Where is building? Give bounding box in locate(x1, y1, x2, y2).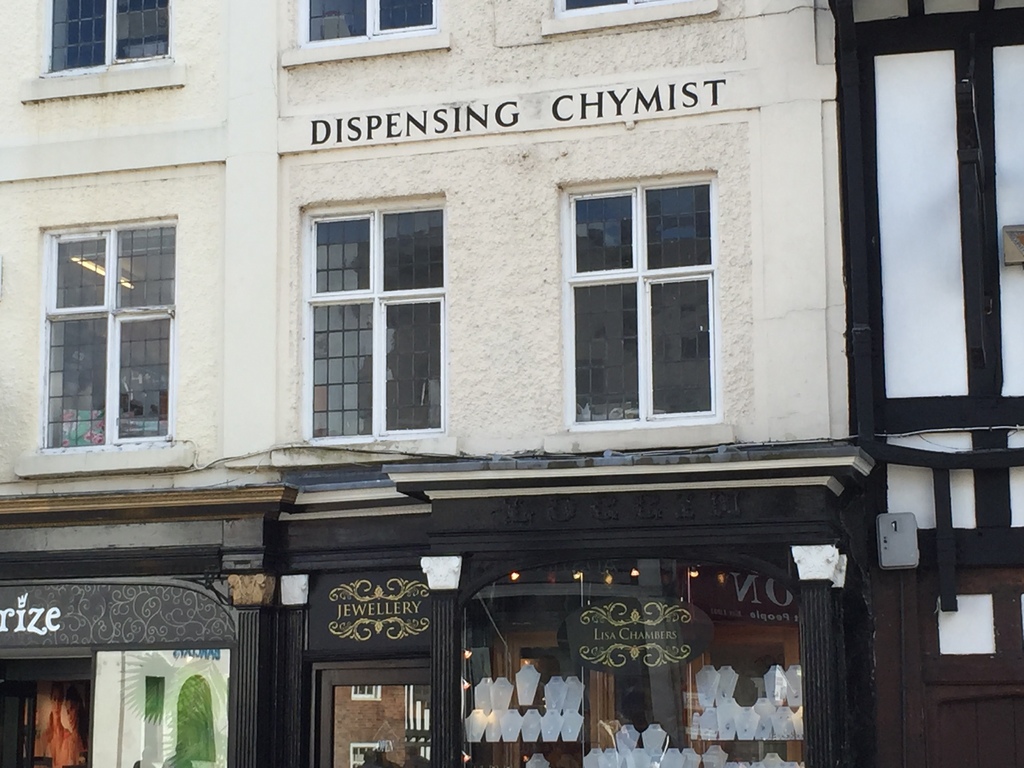
locate(0, 0, 1023, 767).
